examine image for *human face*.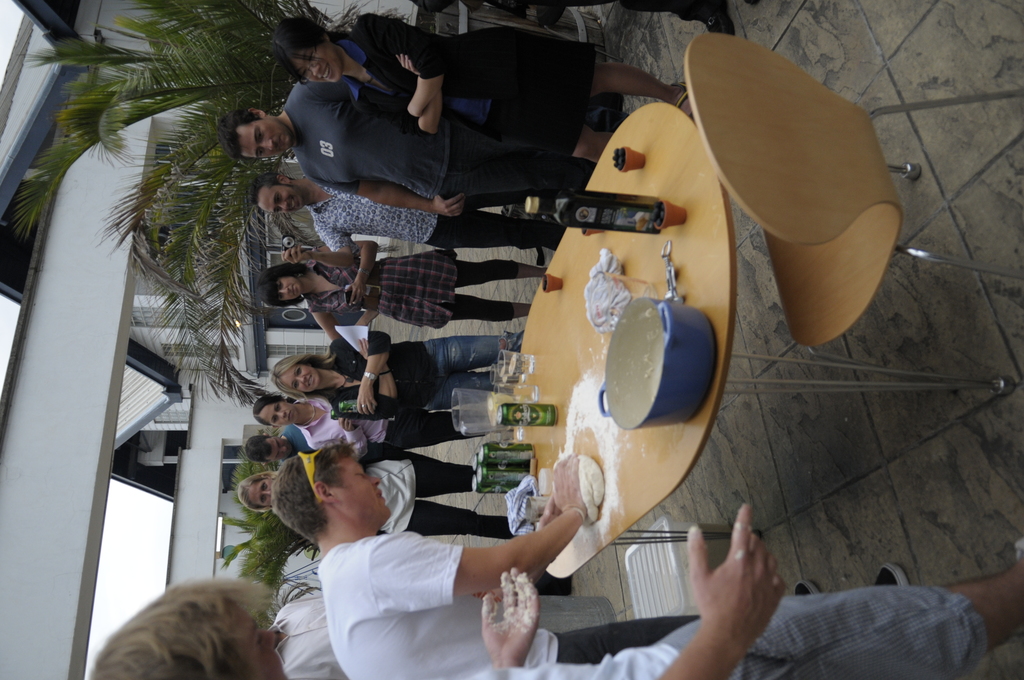
Examination result: detection(291, 366, 323, 396).
